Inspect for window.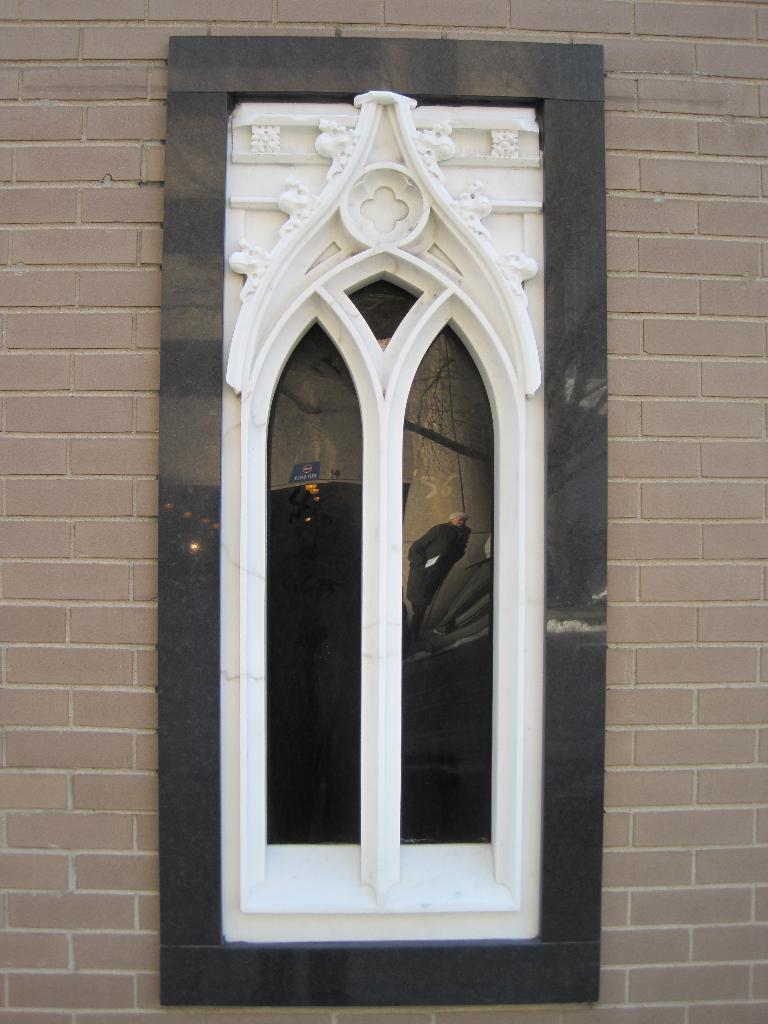
Inspection: BBox(141, 80, 622, 993).
